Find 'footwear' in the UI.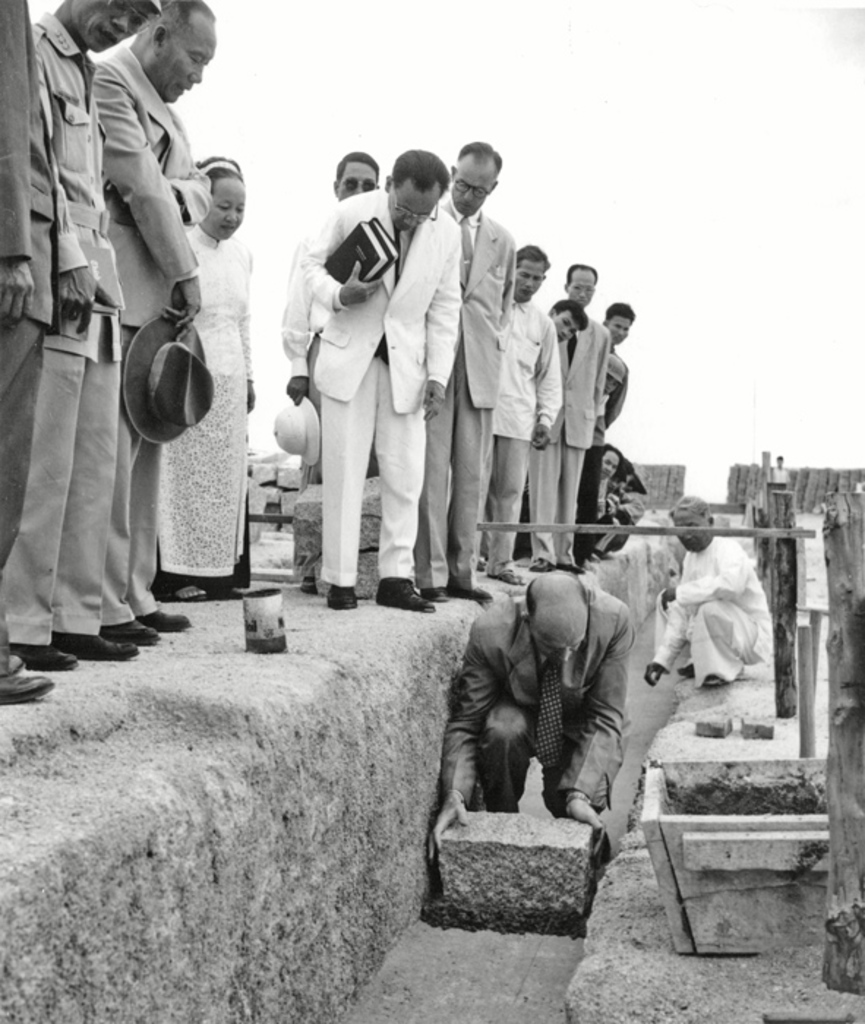
UI element at box=[704, 671, 720, 682].
